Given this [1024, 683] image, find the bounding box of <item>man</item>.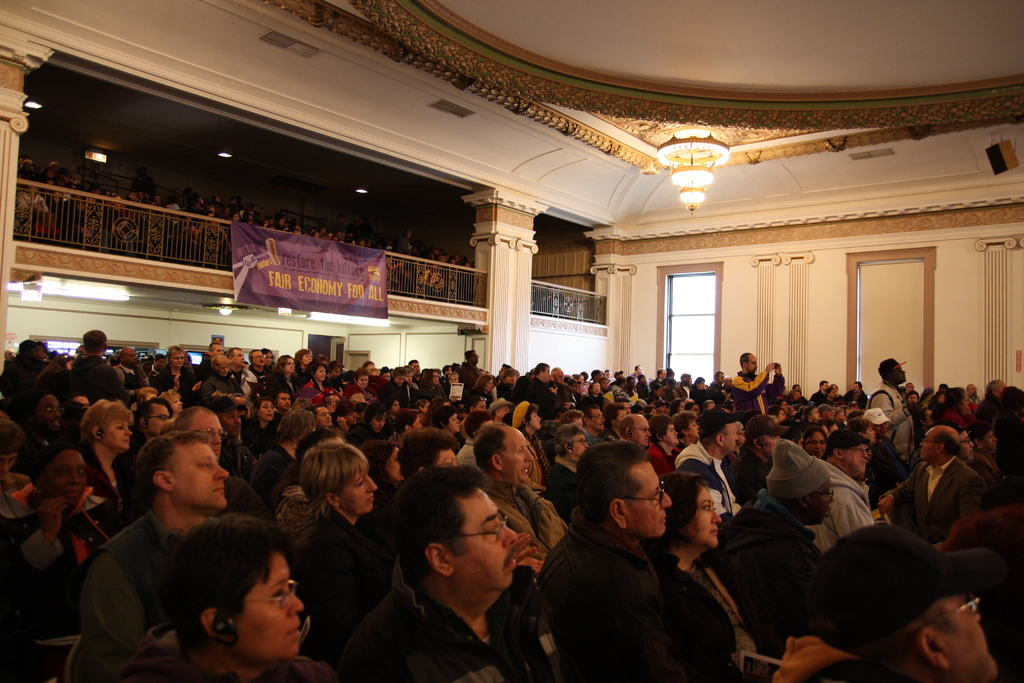
(712,371,726,391).
